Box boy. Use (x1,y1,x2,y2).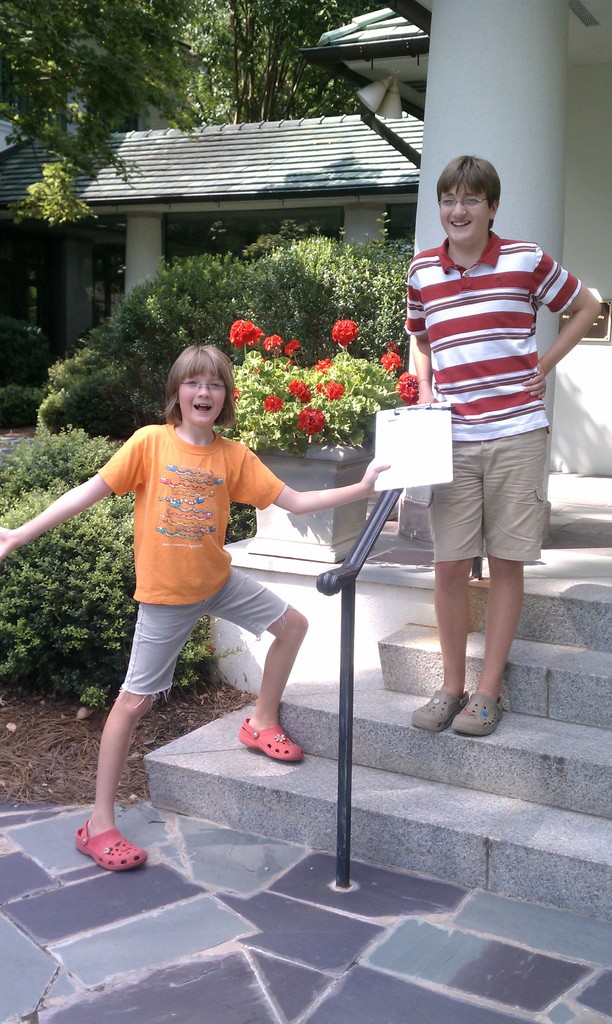
(385,150,579,717).
